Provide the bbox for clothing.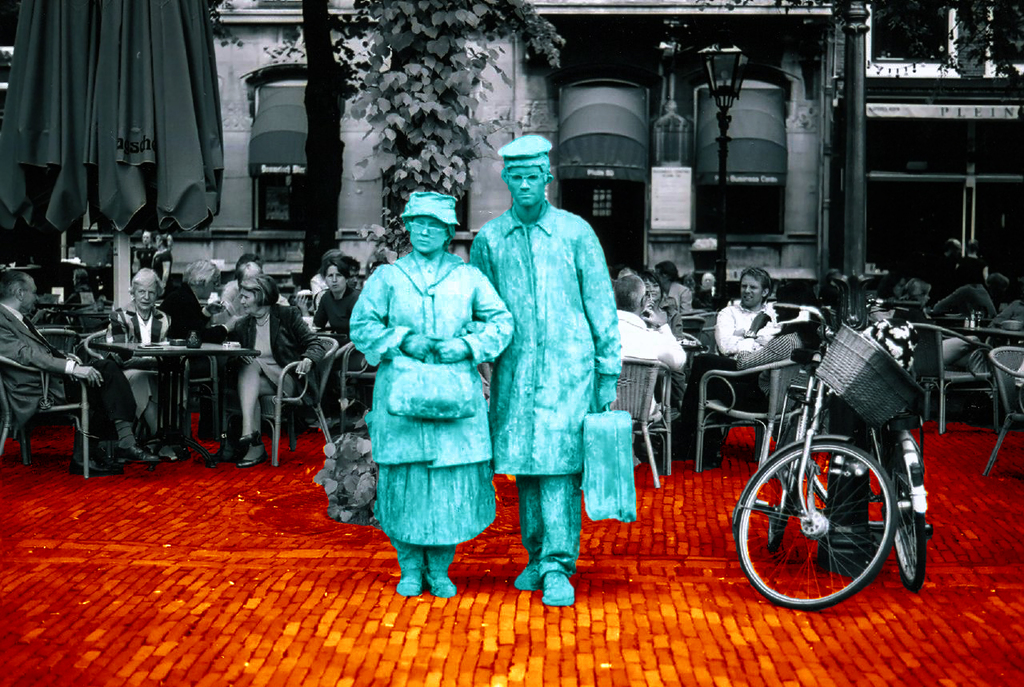
666:310:814:461.
